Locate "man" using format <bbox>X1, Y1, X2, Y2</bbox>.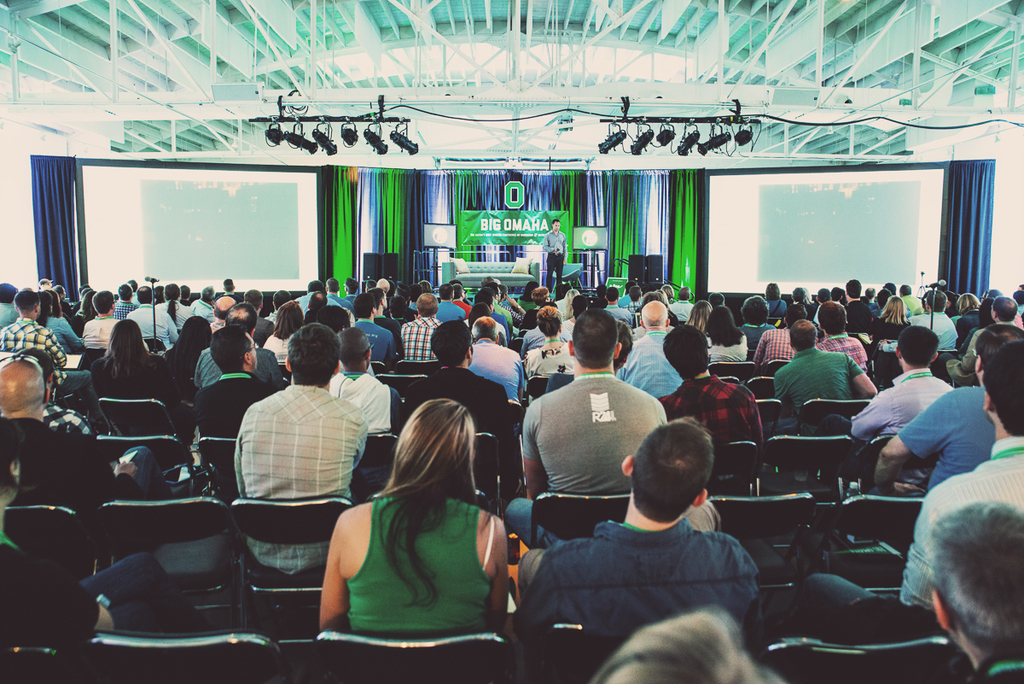
<bbox>737, 293, 777, 354</bbox>.
